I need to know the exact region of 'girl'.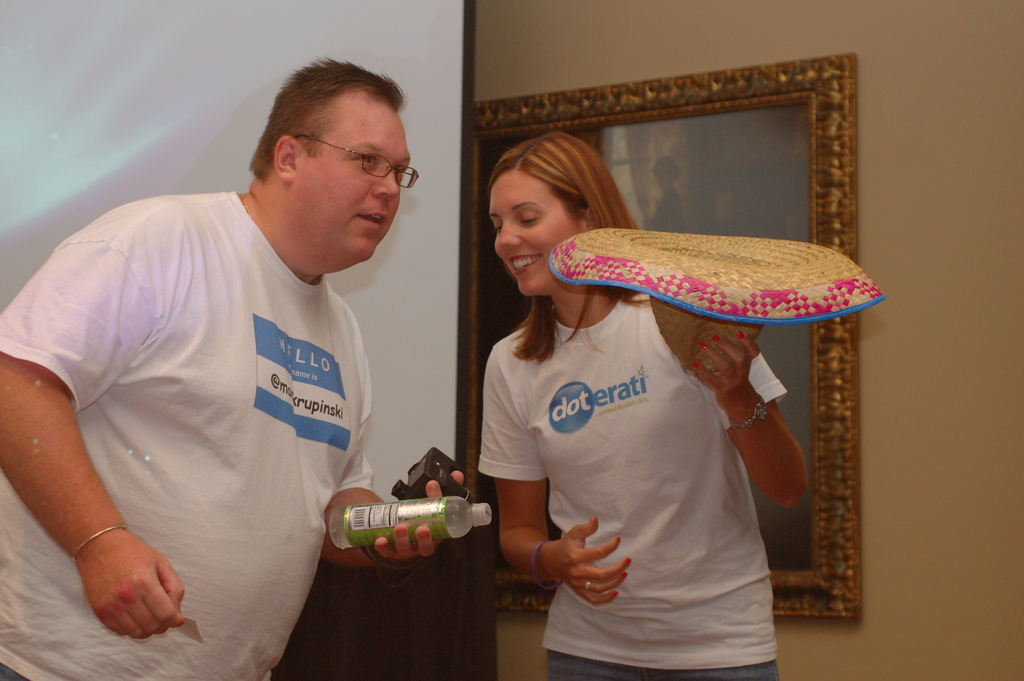
Region: x1=475 y1=129 x2=883 y2=677.
